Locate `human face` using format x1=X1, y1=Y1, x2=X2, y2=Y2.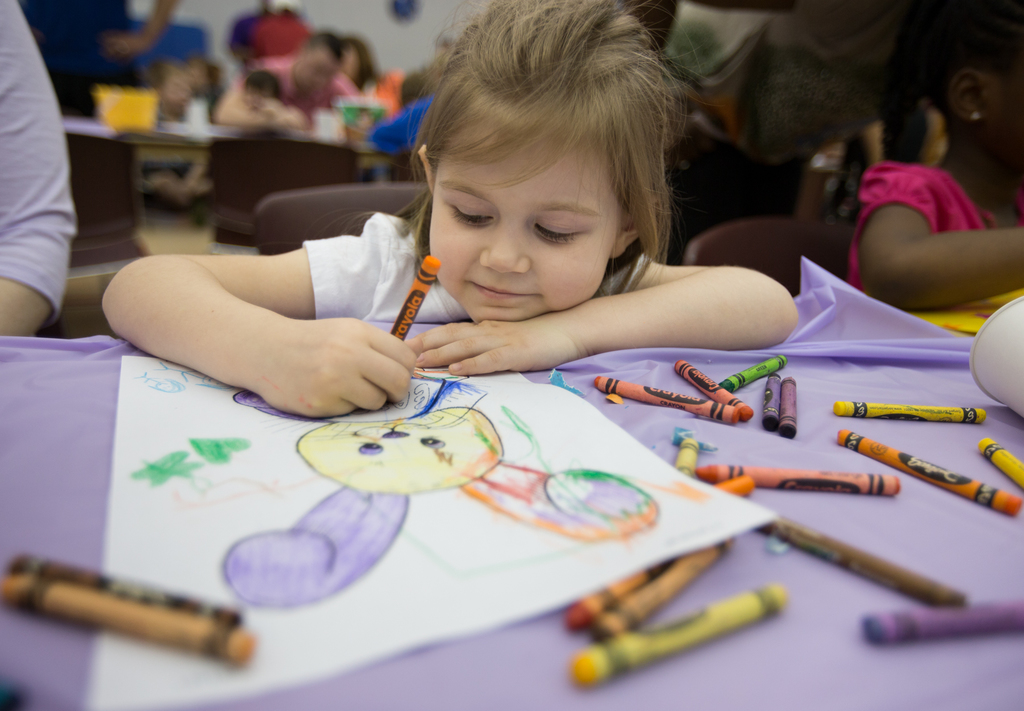
x1=429, y1=122, x2=626, y2=322.
